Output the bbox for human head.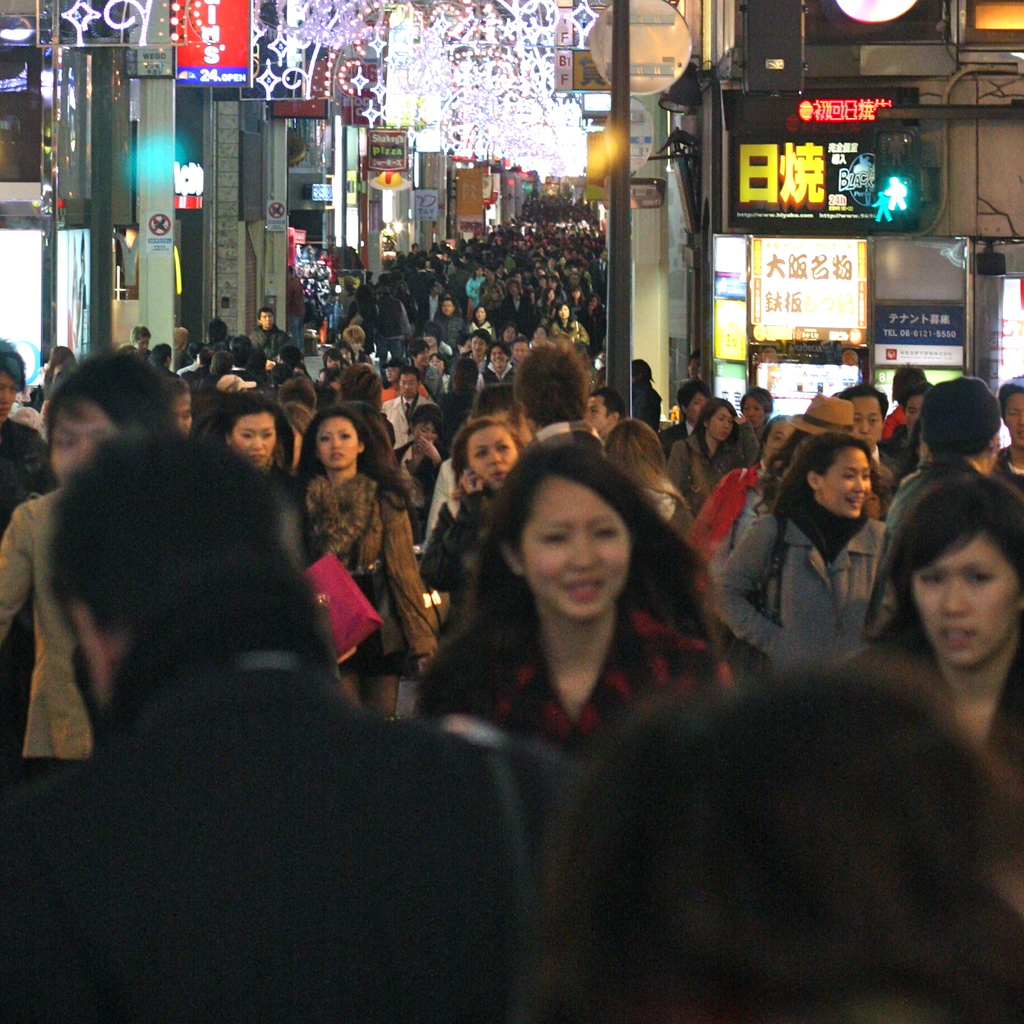
bbox=[474, 449, 675, 639].
